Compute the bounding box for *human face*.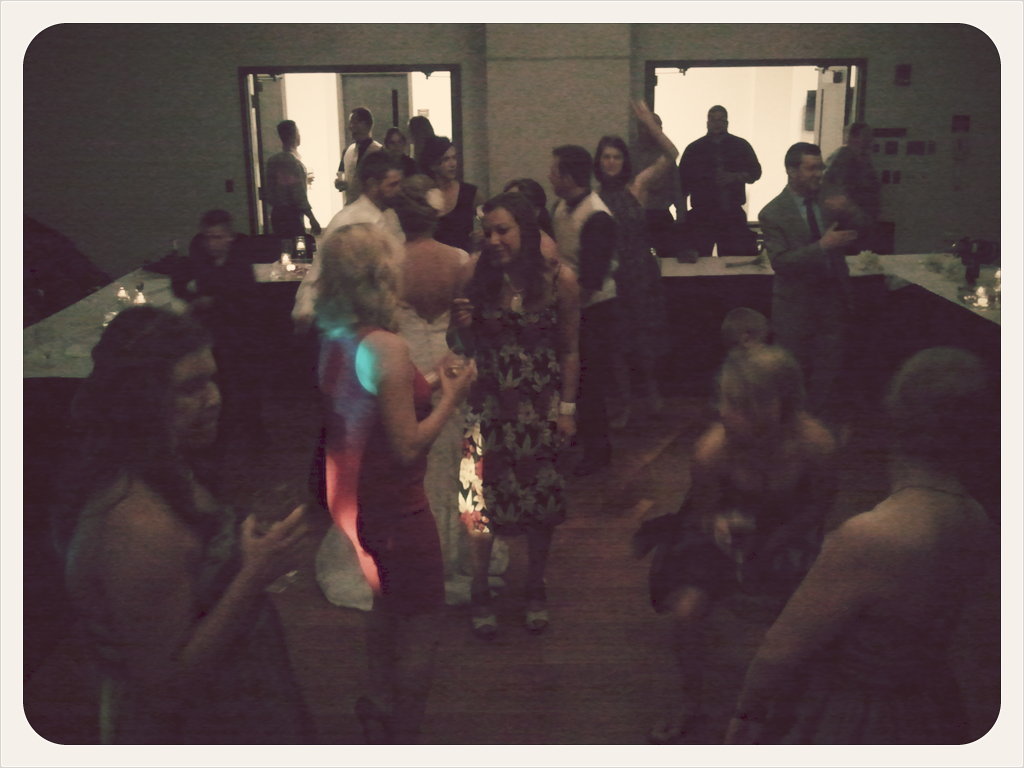
(left=166, top=343, right=220, bottom=452).
